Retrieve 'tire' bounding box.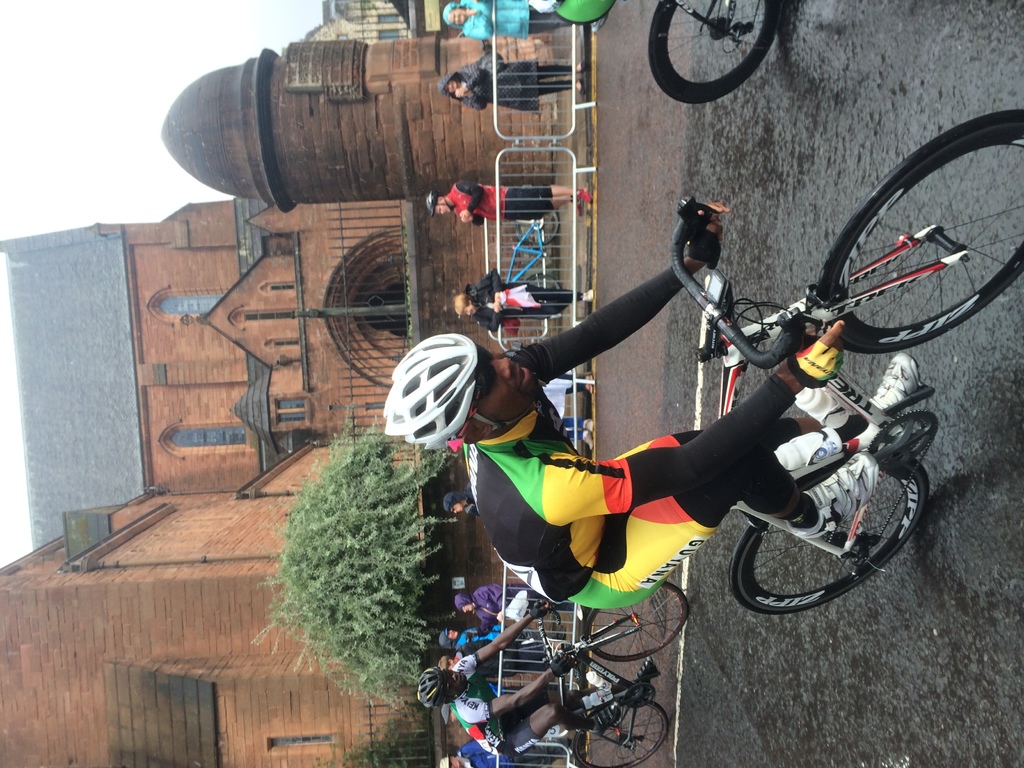
Bounding box: (585,581,688,662).
